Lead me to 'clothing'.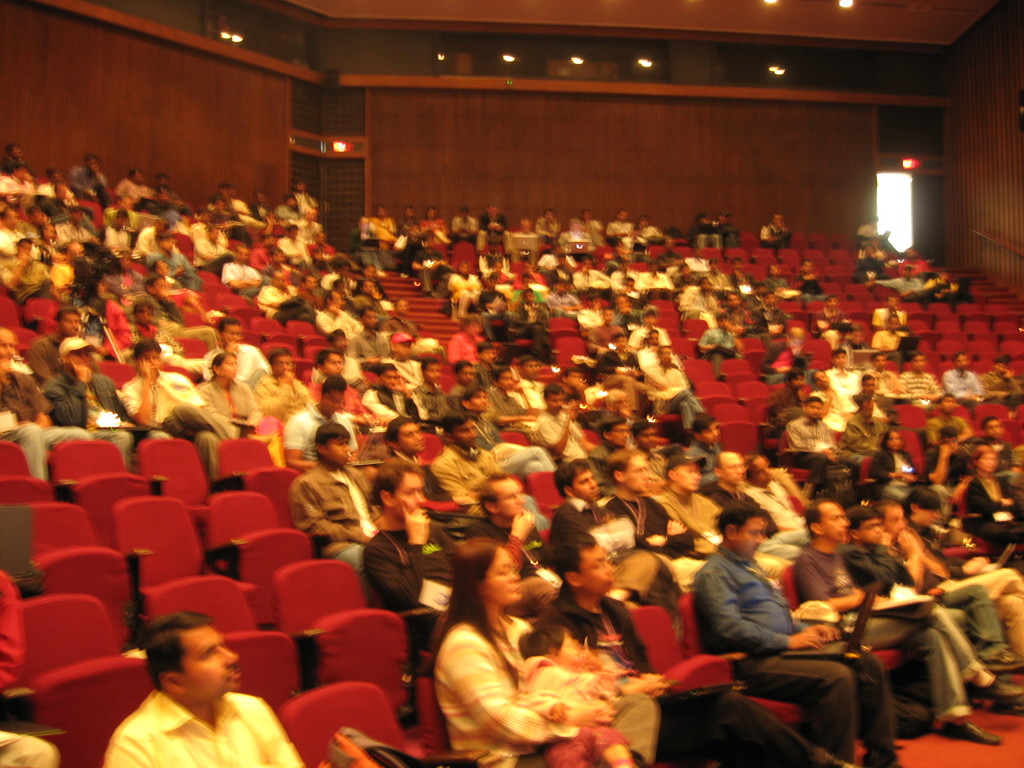
Lead to (x1=784, y1=408, x2=838, y2=491).
